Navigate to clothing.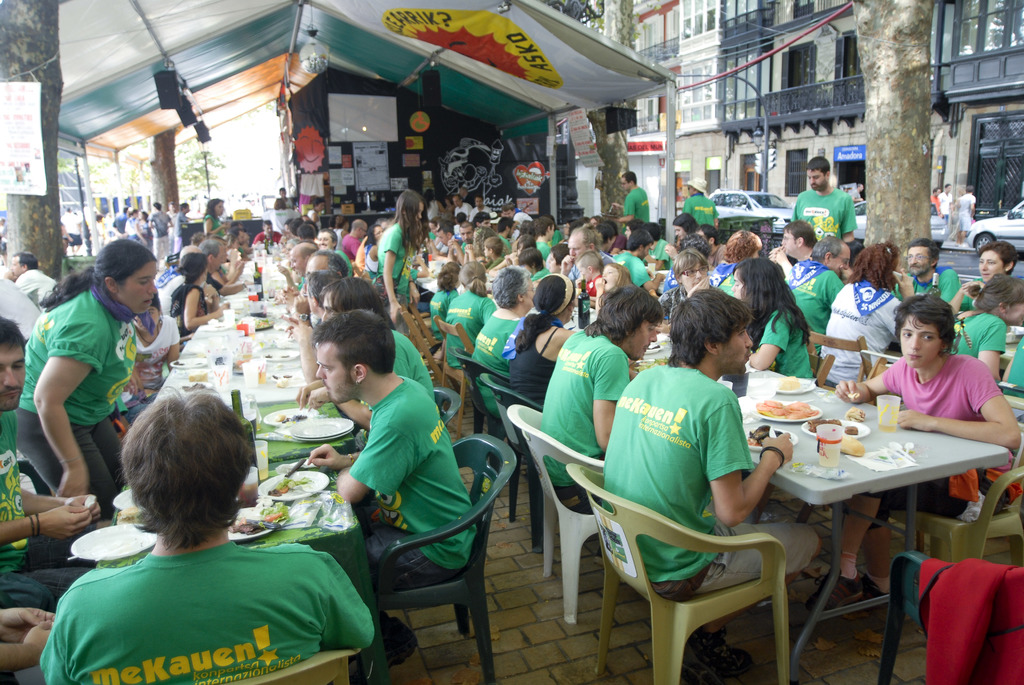
Navigation target: (x1=654, y1=236, x2=682, y2=265).
